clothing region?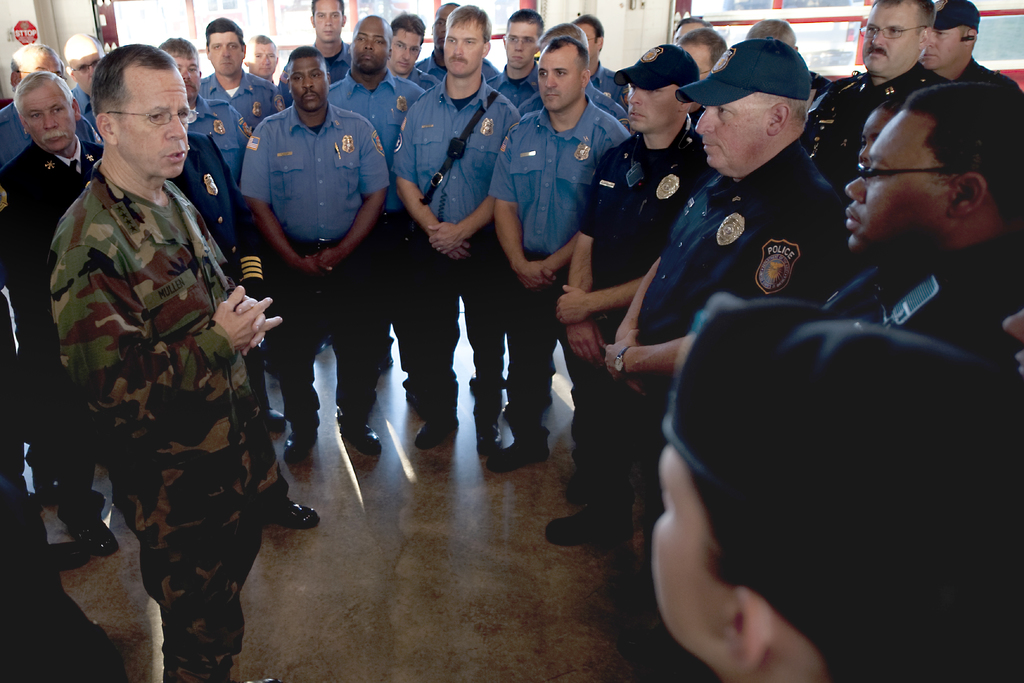
(left=414, top=52, right=500, bottom=81)
